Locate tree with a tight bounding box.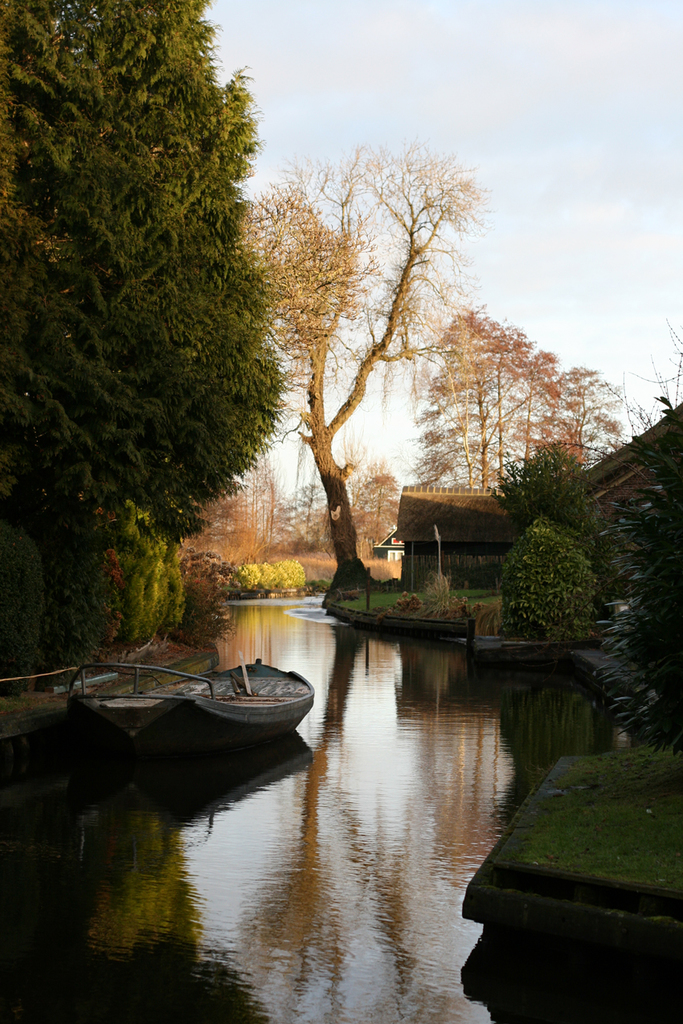
left=233, top=147, right=485, bottom=608.
